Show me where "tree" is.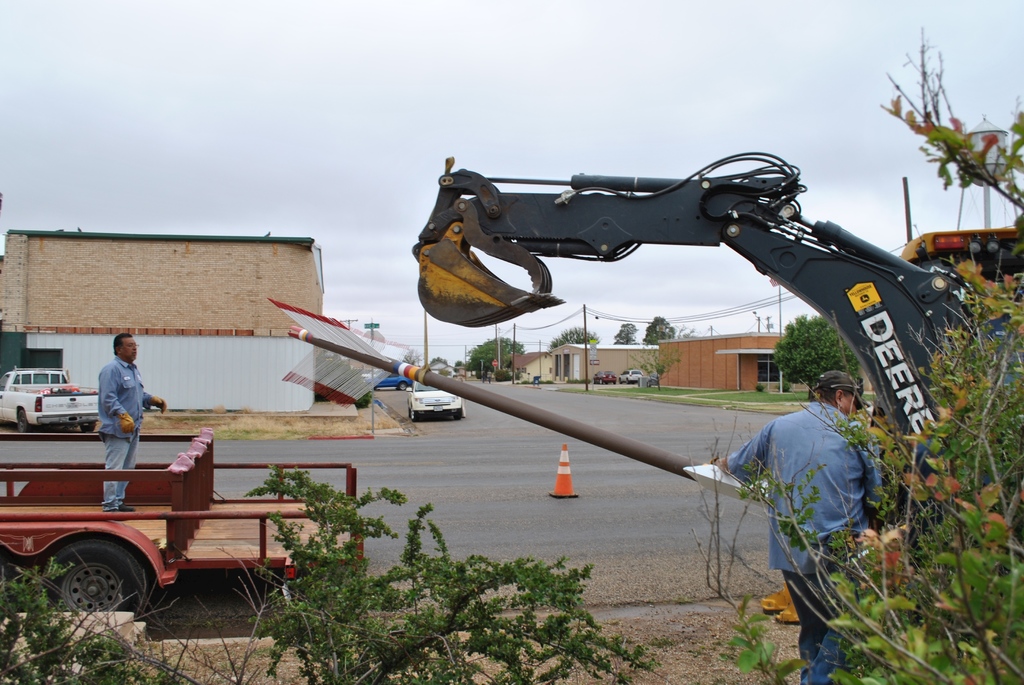
"tree" is at <box>547,326,600,353</box>.
